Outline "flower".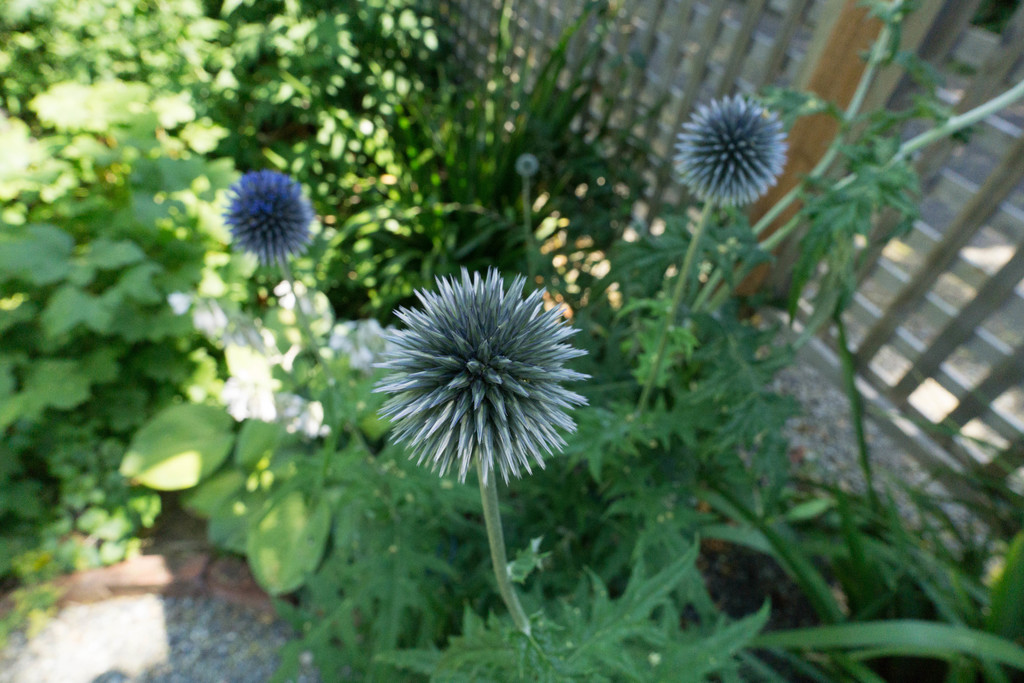
Outline: [381, 267, 577, 490].
